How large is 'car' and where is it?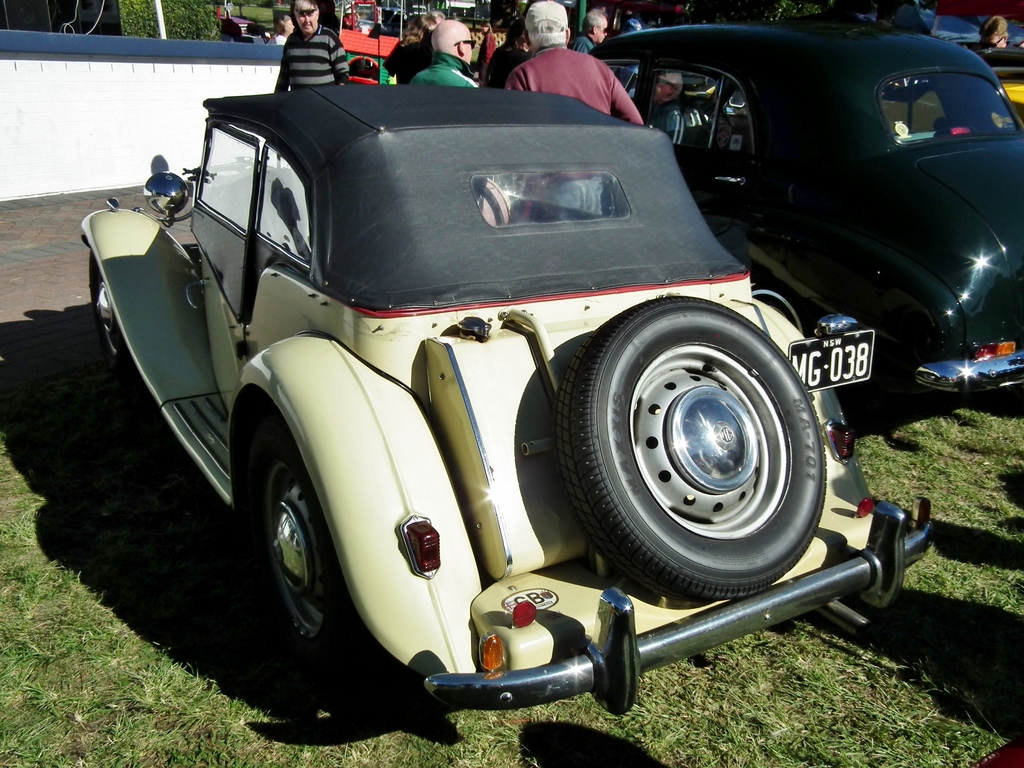
Bounding box: 587,28,1023,394.
